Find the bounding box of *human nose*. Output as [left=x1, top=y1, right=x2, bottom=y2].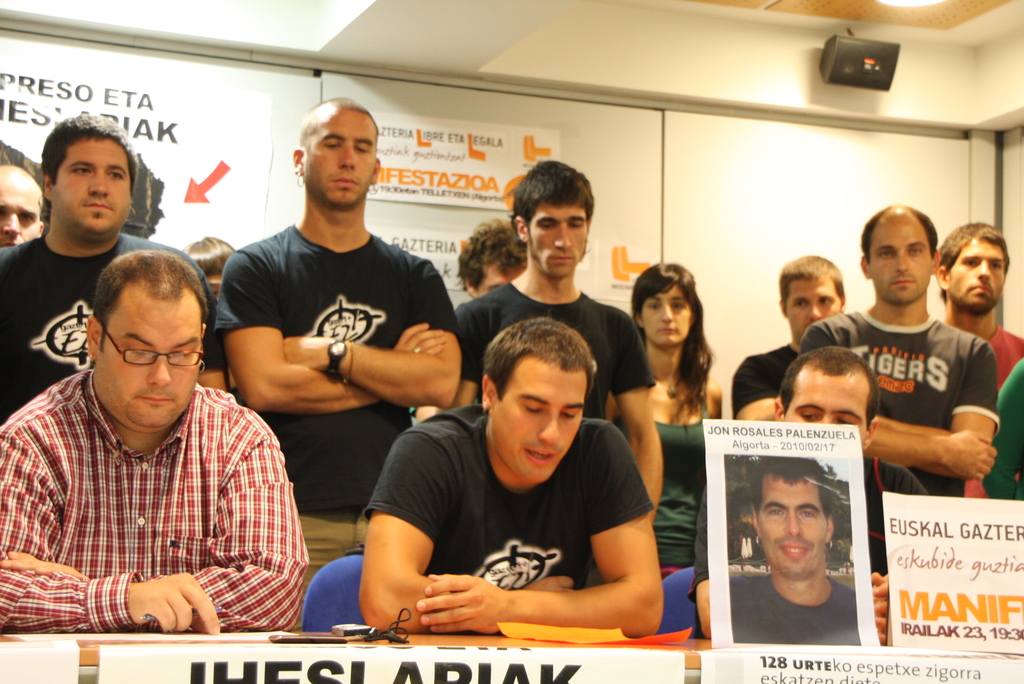
[left=897, top=256, right=913, bottom=275].
